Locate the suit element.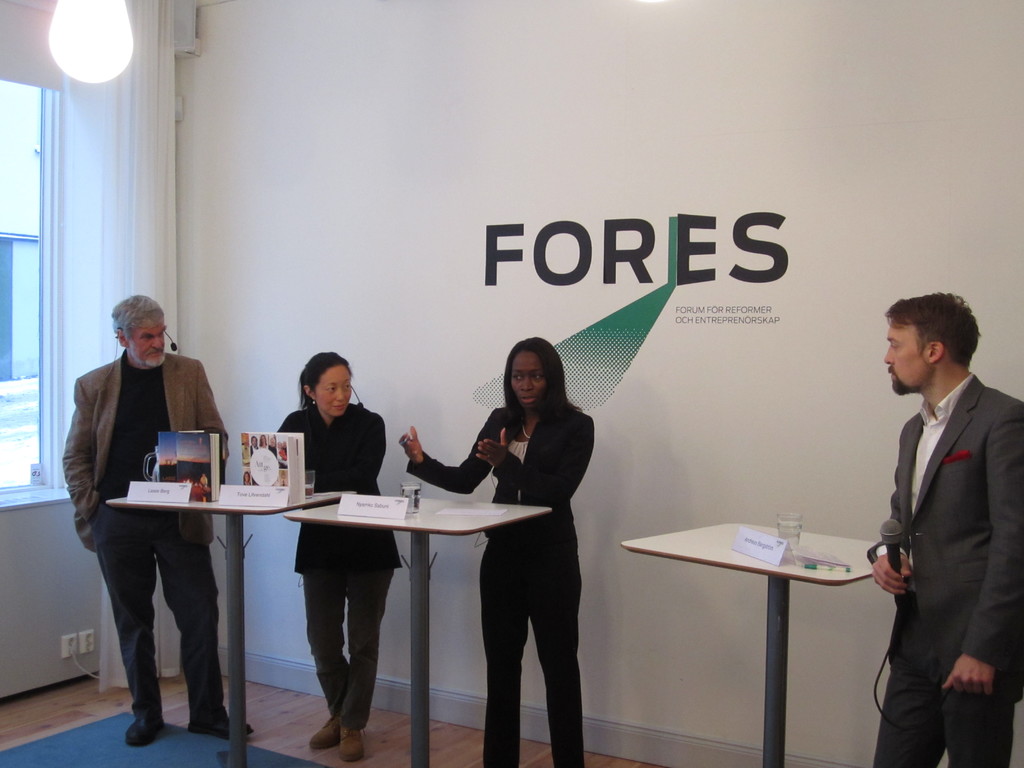
Element bbox: <box>61,339,218,723</box>.
